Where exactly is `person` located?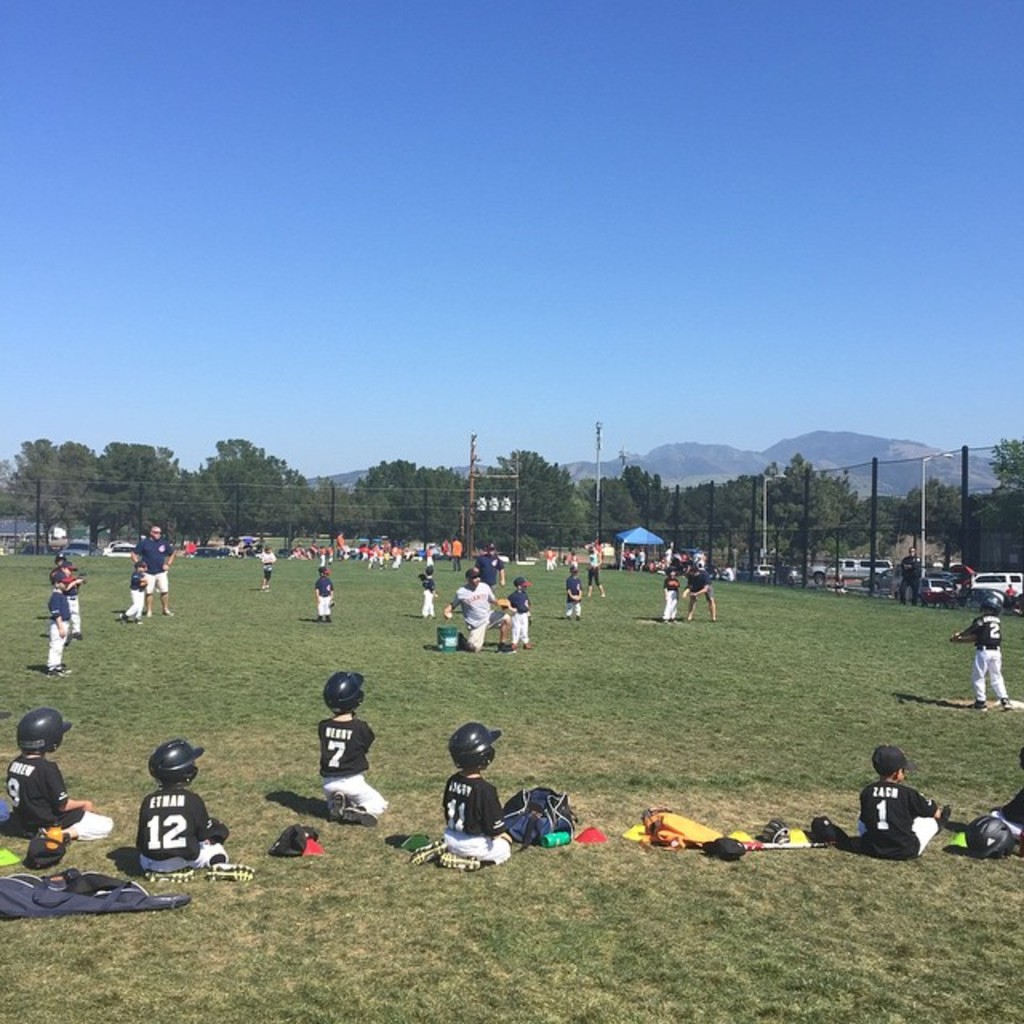
Its bounding box is {"left": 301, "top": 666, "right": 378, "bottom": 827}.
